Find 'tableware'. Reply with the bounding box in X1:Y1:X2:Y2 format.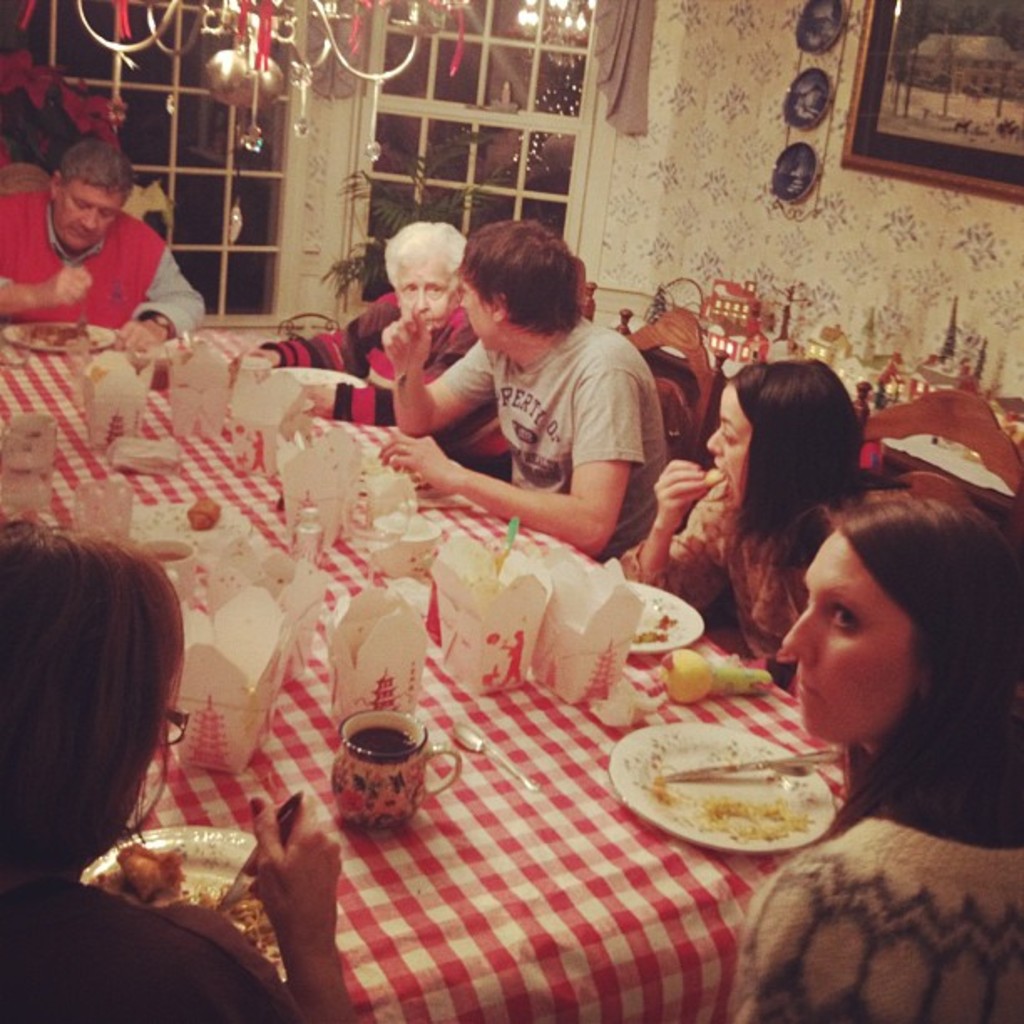
276:363:365:403.
